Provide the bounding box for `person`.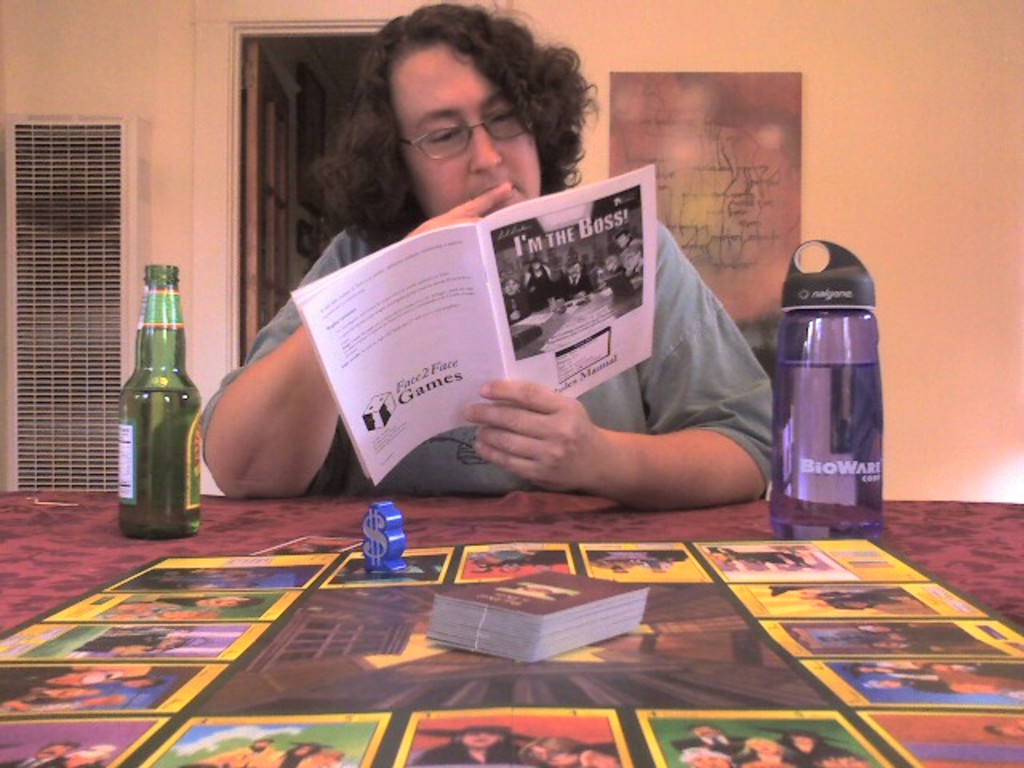
box(411, 722, 614, 766).
